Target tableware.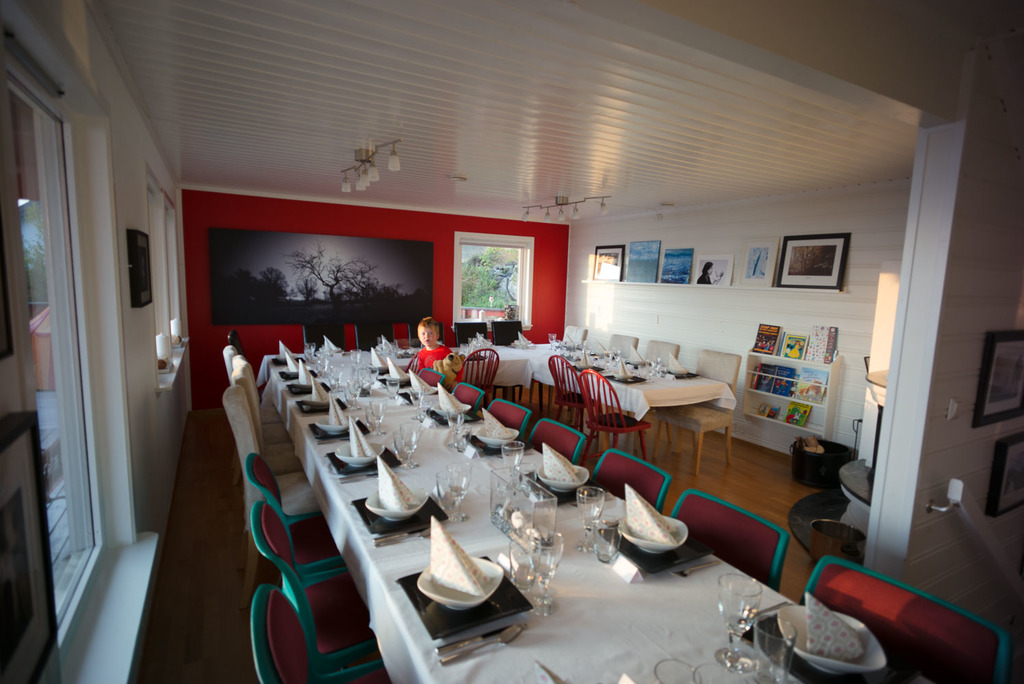
Target region: box(475, 428, 519, 447).
